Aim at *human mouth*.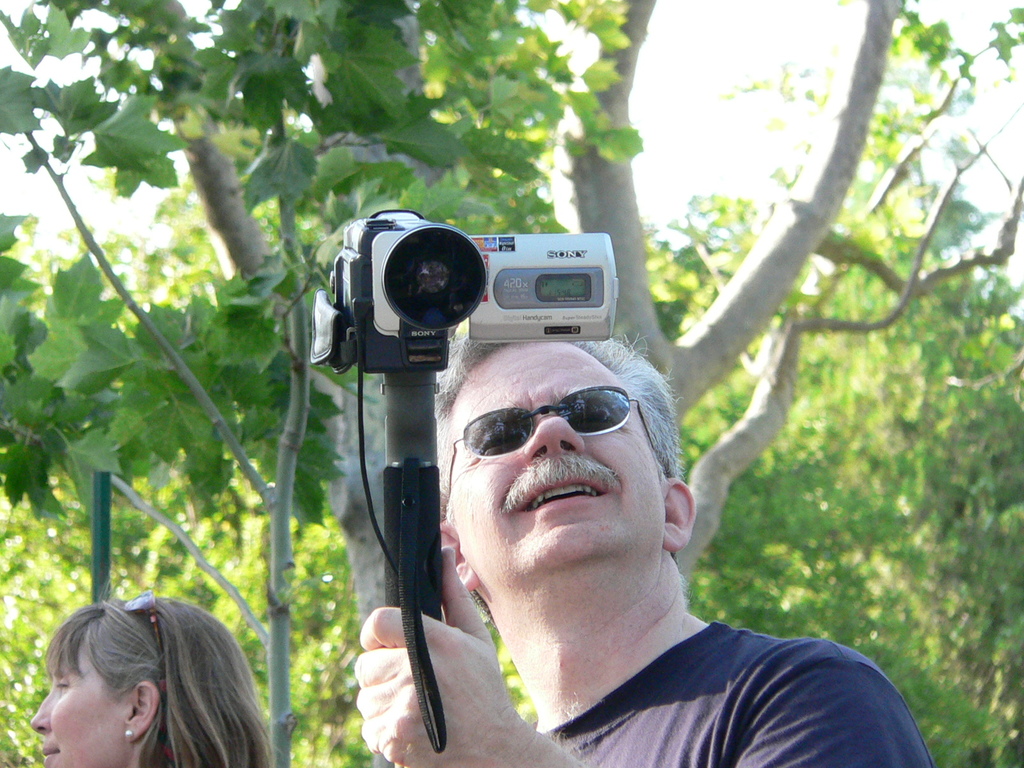
Aimed at [510, 467, 620, 513].
